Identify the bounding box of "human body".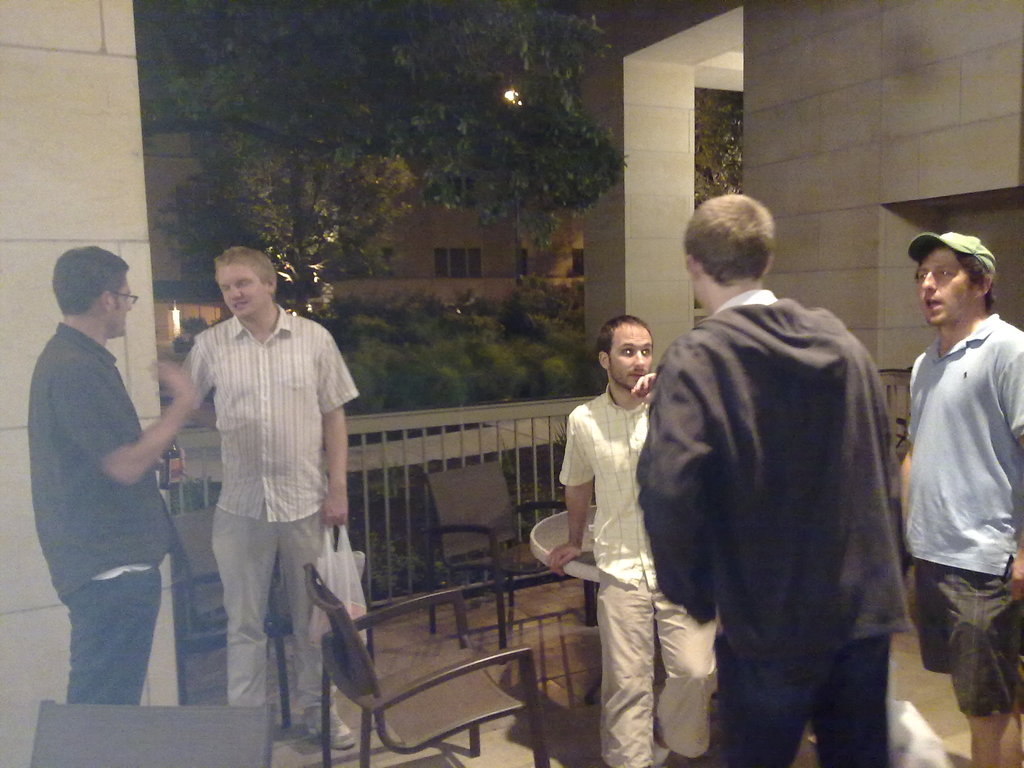
{"x1": 633, "y1": 285, "x2": 915, "y2": 766}.
